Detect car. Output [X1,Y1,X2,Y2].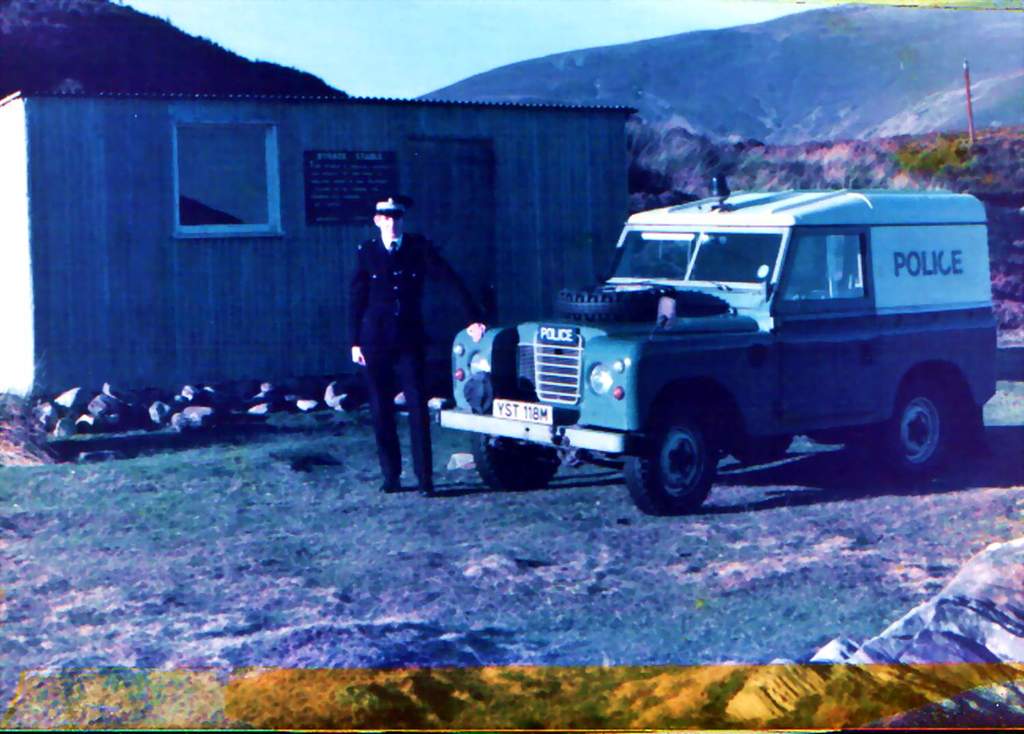
[414,184,1000,511].
